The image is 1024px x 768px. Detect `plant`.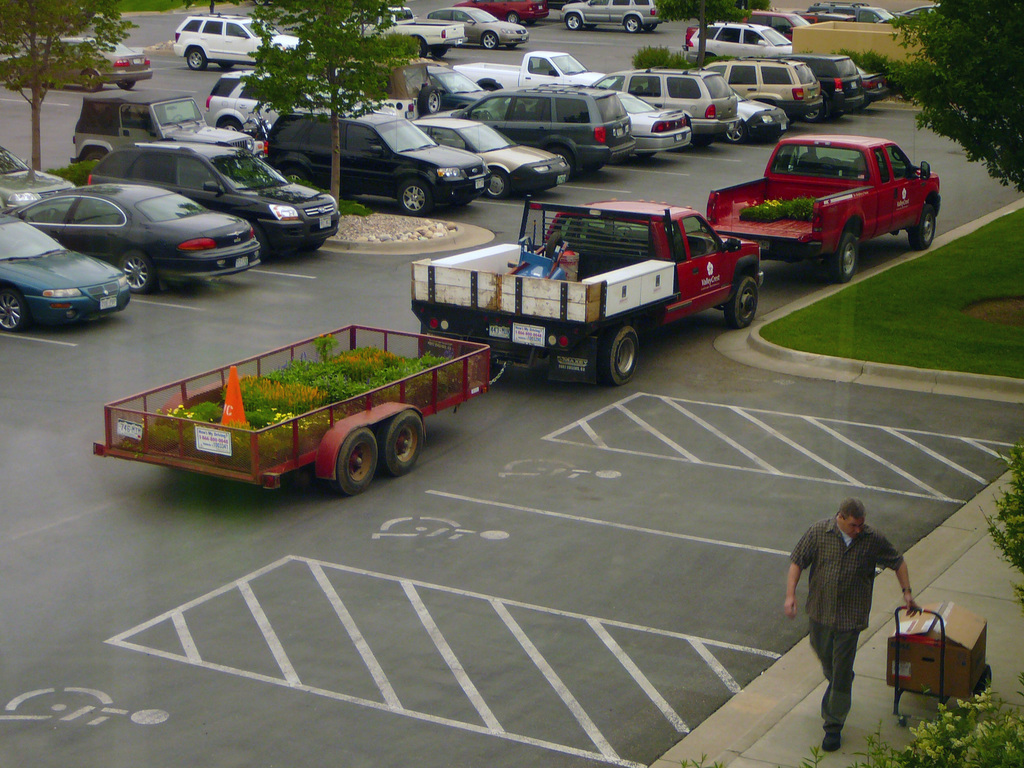
Detection: 662:688:1023:767.
